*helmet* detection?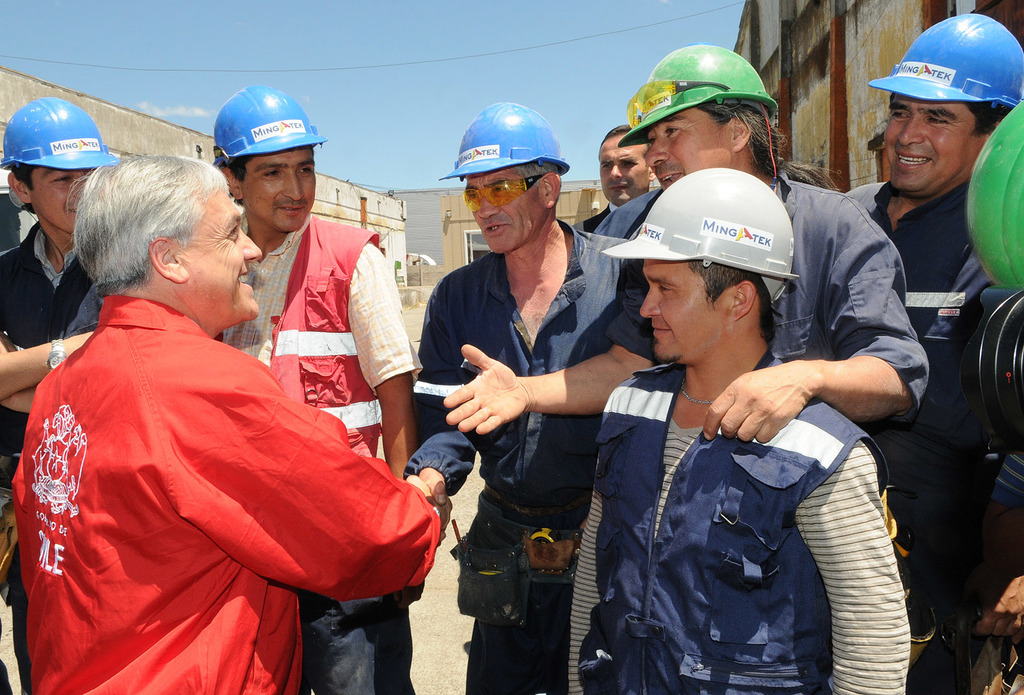
locate(868, 13, 1023, 115)
